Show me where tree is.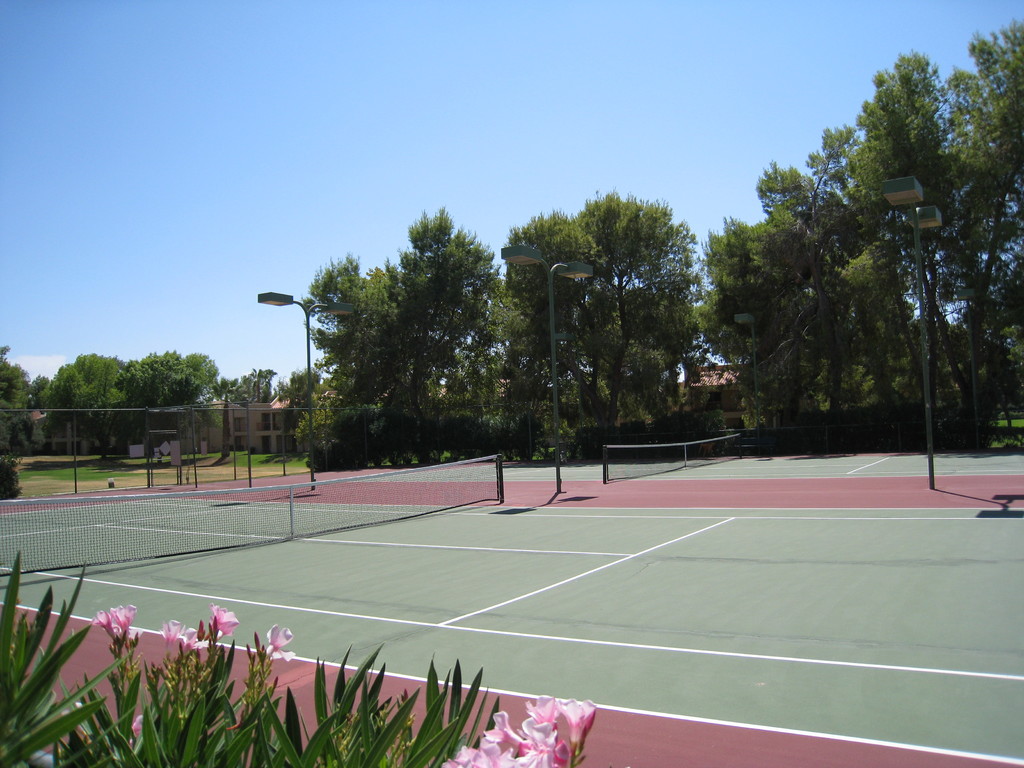
tree is at [x1=30, y1=364, x2=51, y2=413].
